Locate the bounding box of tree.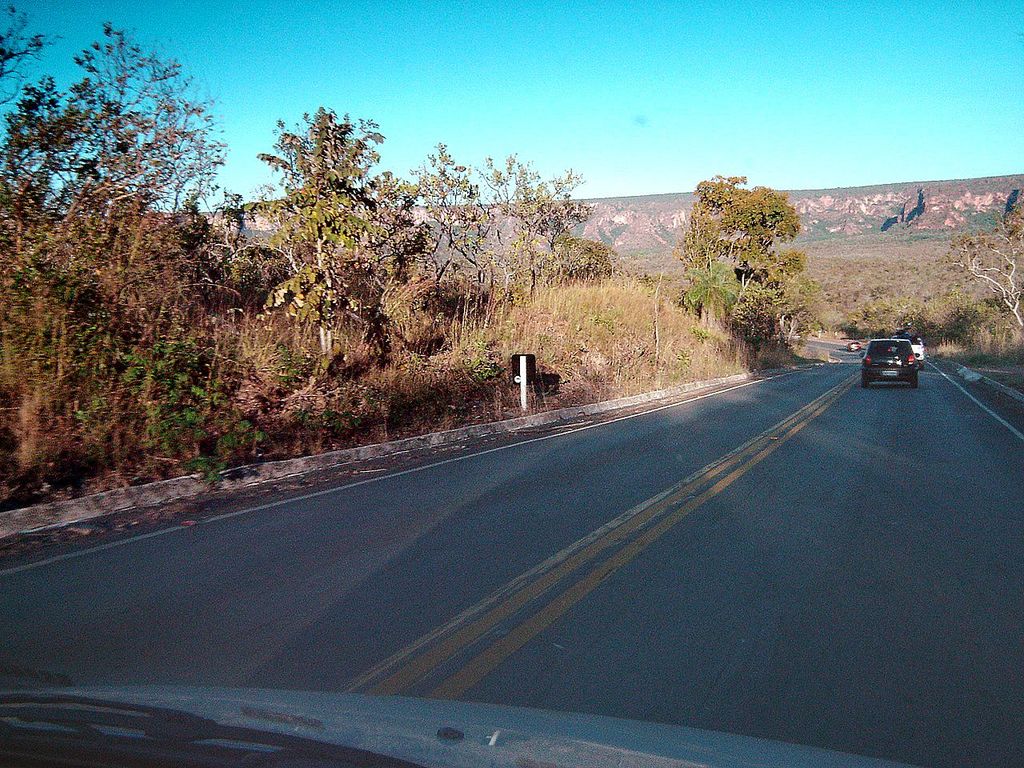
Bounding box: <bbox>685, 156, 831, 366</bbox>.
